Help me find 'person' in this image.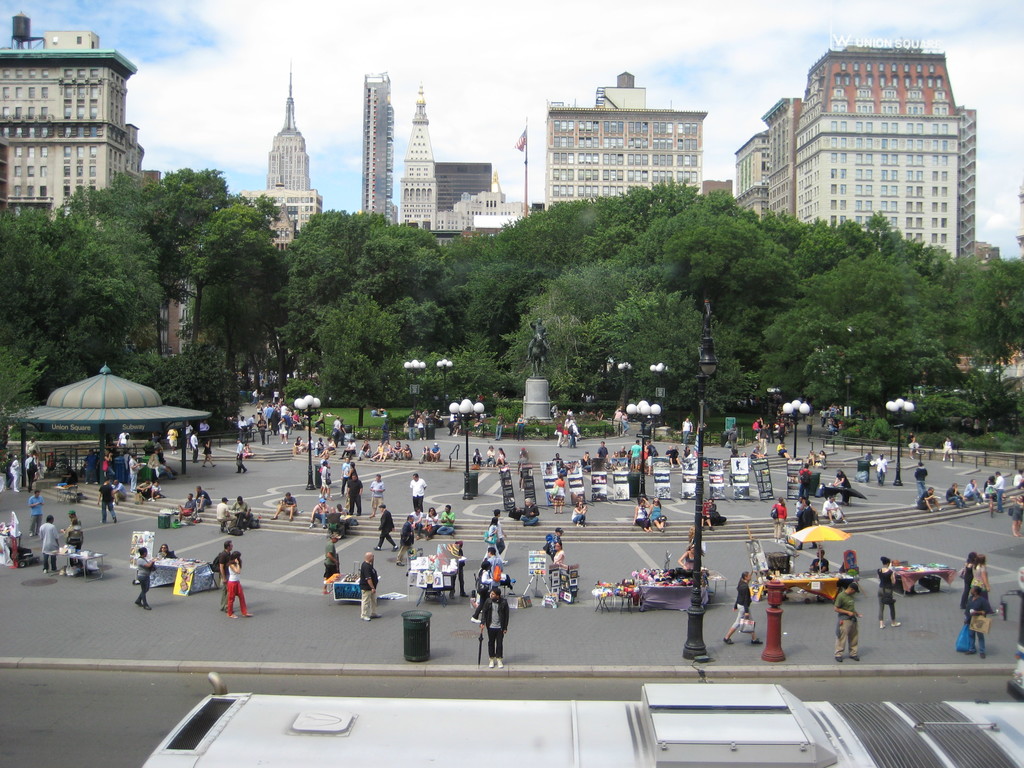
Found it: box(33, 486, 41, 536).
